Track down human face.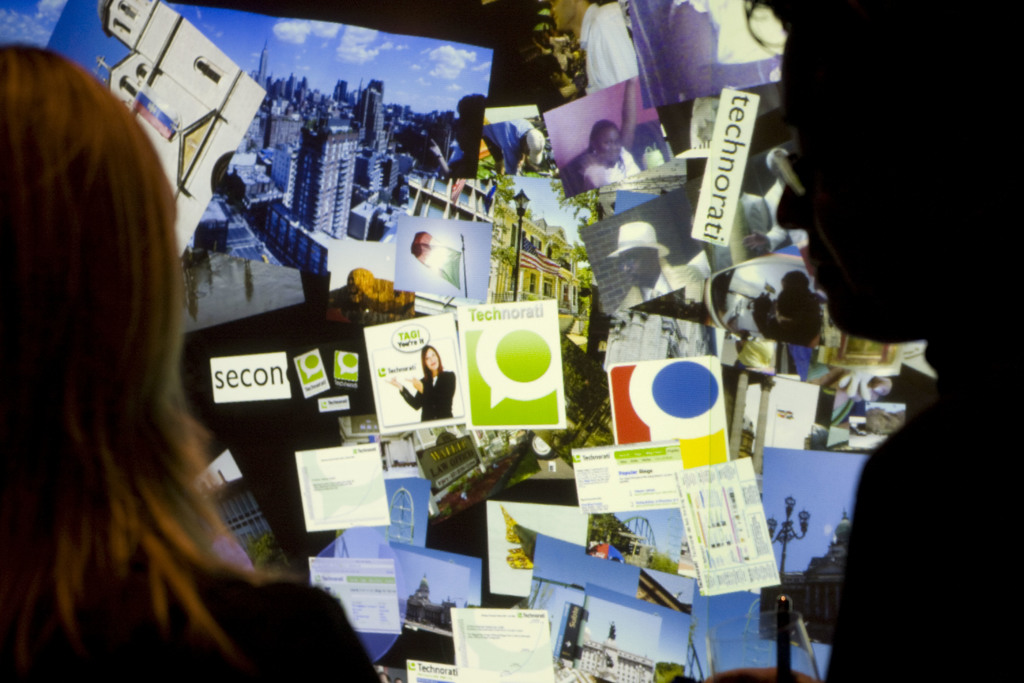
Tracked to crop(423, 345, 441, 373).
